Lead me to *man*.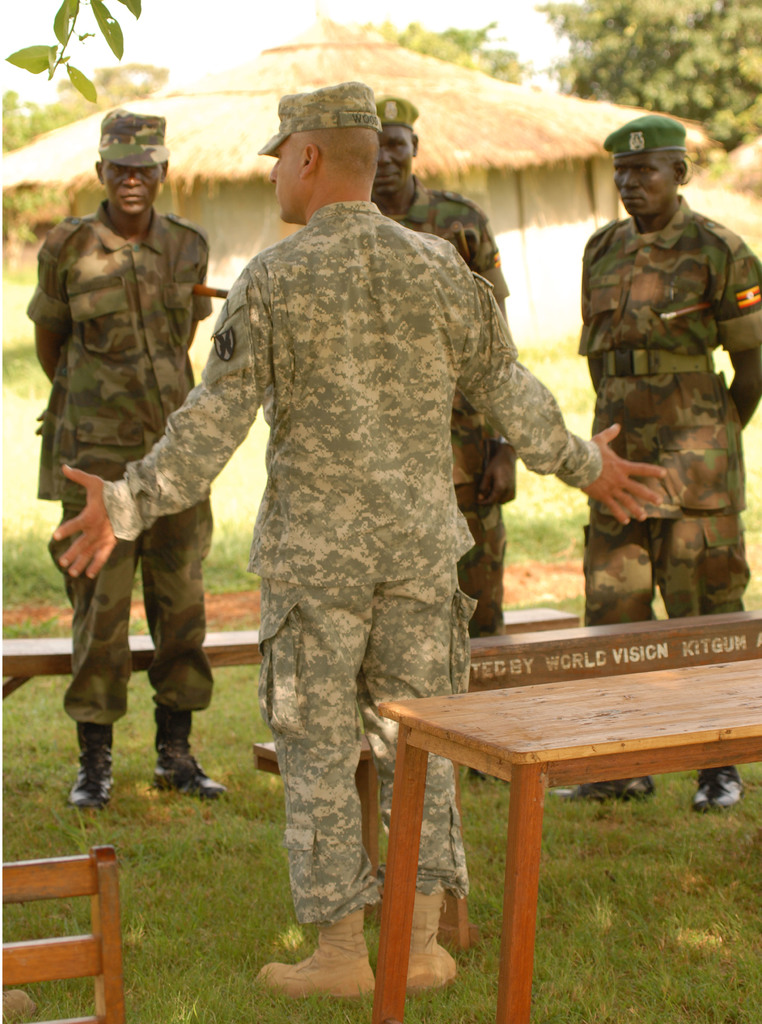
Lead to box=[46, 76, 673, 1001].
